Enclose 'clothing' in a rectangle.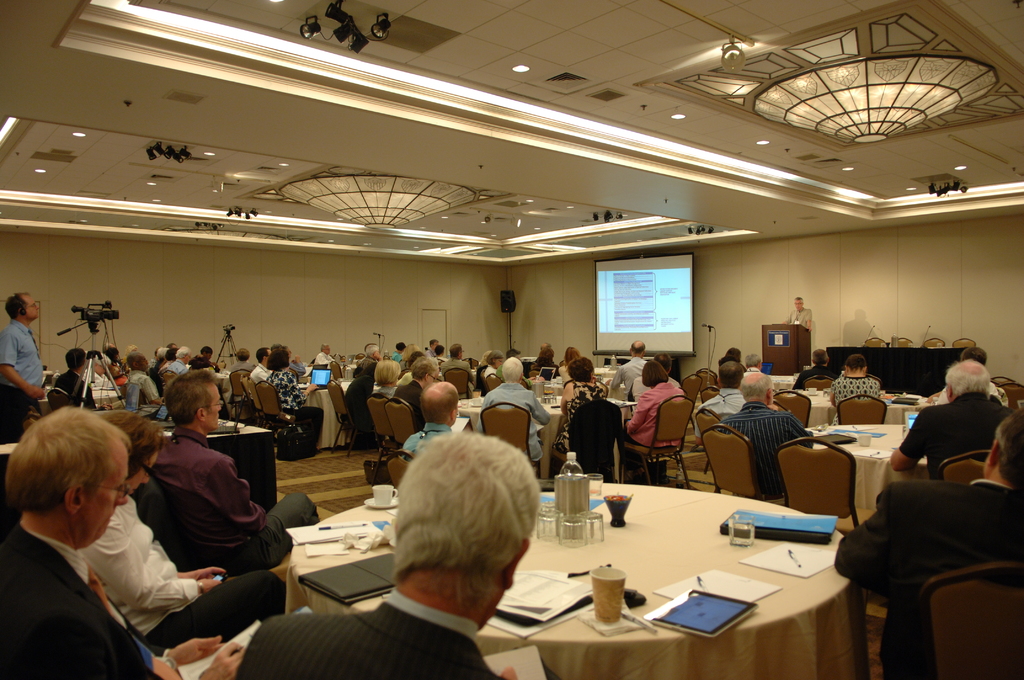
bbox=(0, 315, 46, 441).
